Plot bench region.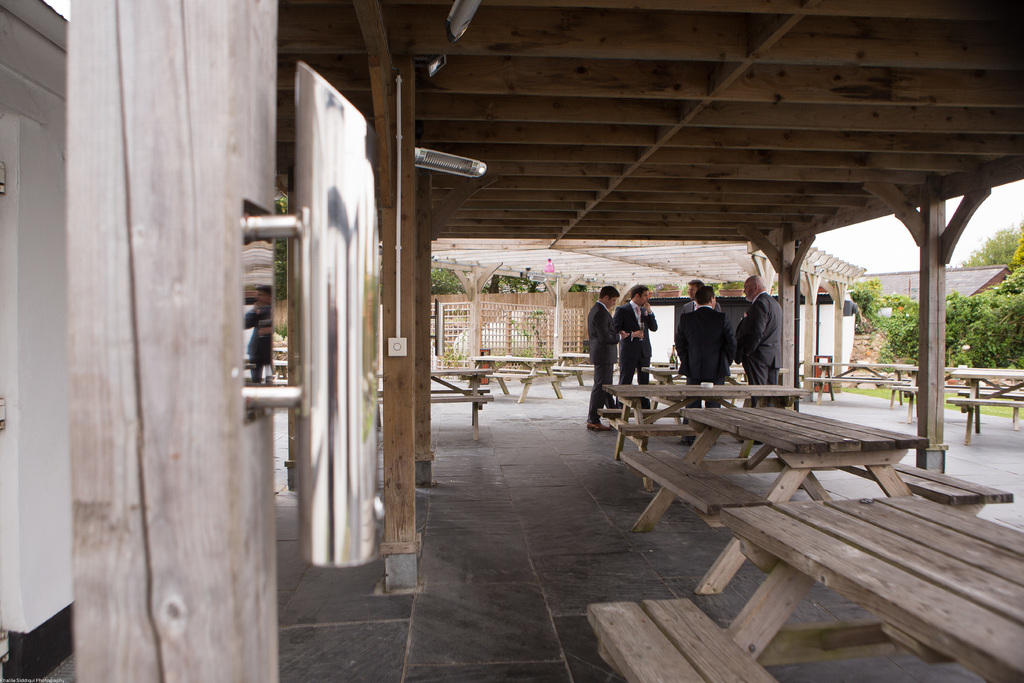
Plotted at rect(374, 366, 492, 440).
